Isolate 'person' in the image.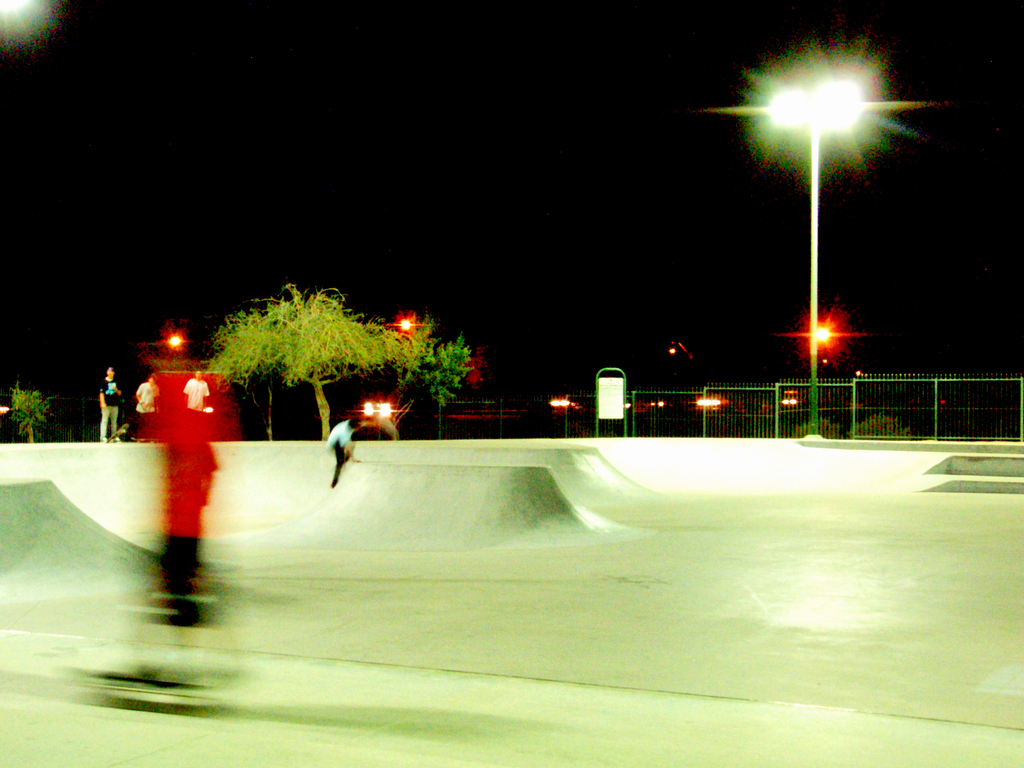
Isolated region: 185, 367, 216, 437.
